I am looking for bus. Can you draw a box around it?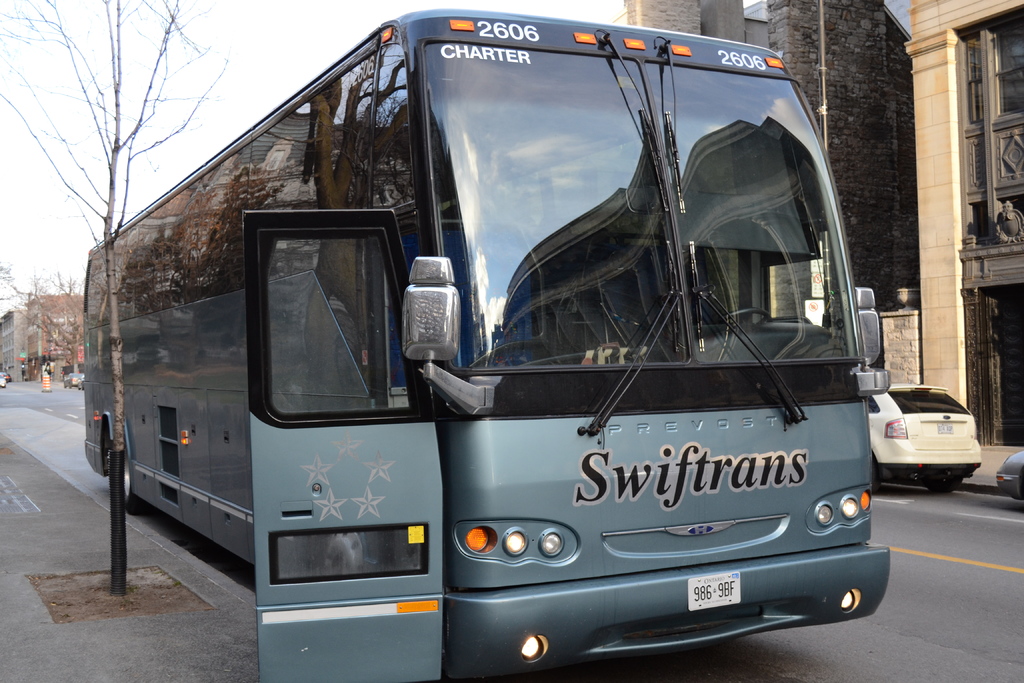
Sure, the bounding box is left=84, top=3, right=892, bottom=681.
